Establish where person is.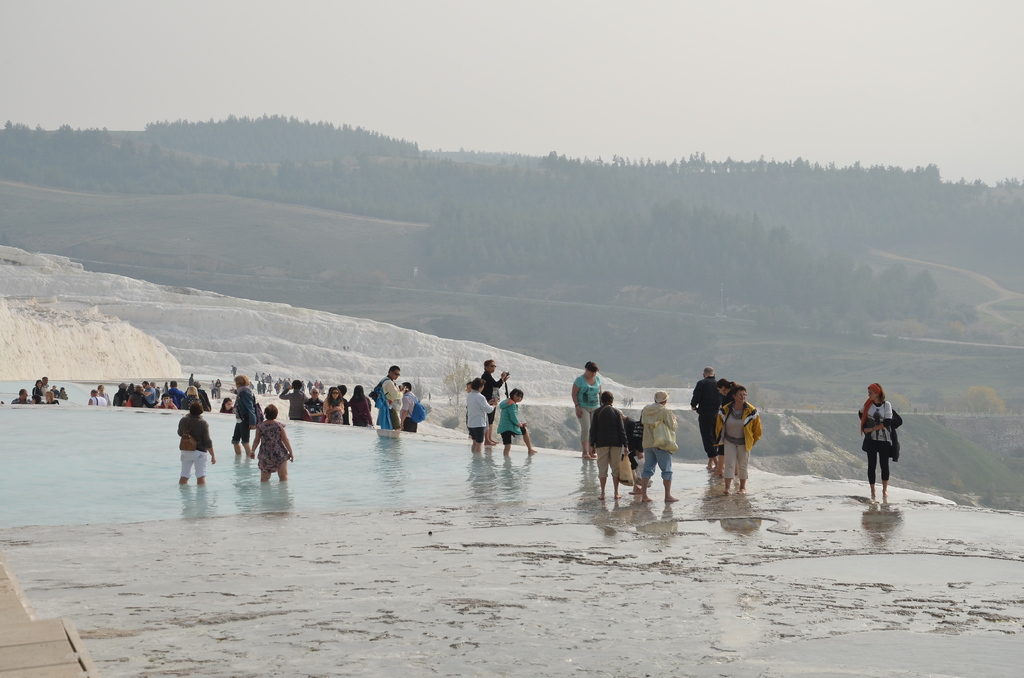
Established at bbox(330, 385, 353, 429).
